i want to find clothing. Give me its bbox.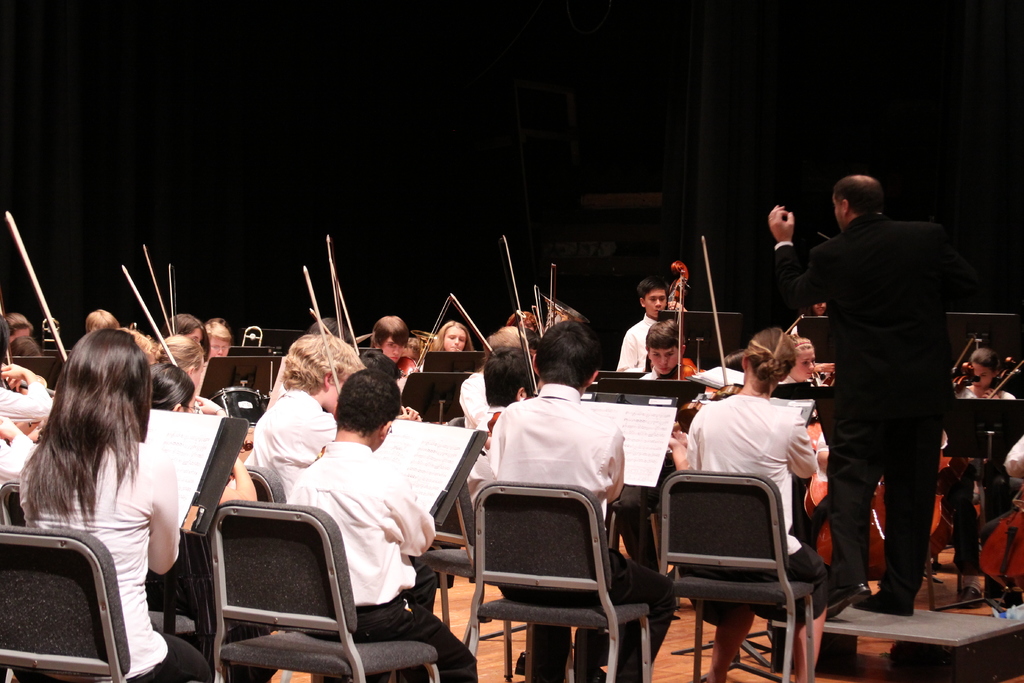
[x1=245, y1=391, x2=340, y2=502].
